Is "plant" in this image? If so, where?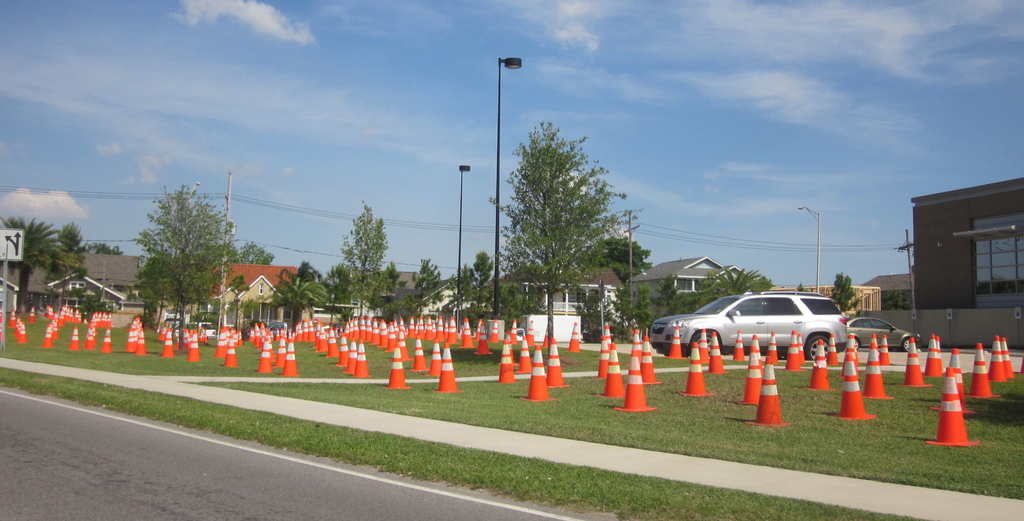
Yes, at bbox=[618, 282, 657, 339].
